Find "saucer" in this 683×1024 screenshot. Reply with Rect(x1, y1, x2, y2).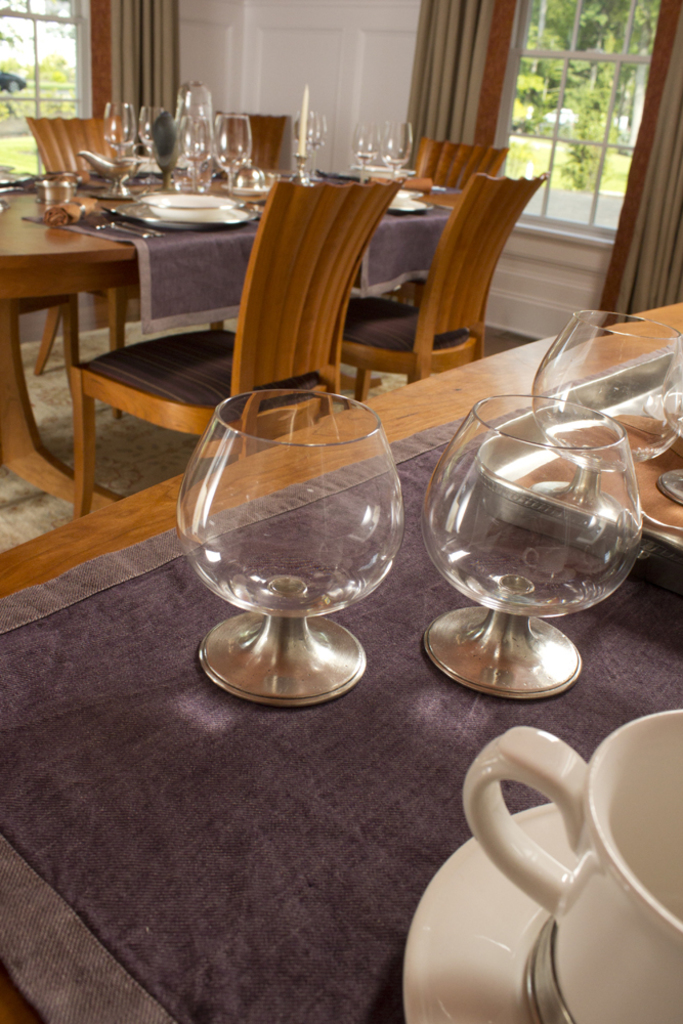
Rect(400, 800, 580, 1023).
